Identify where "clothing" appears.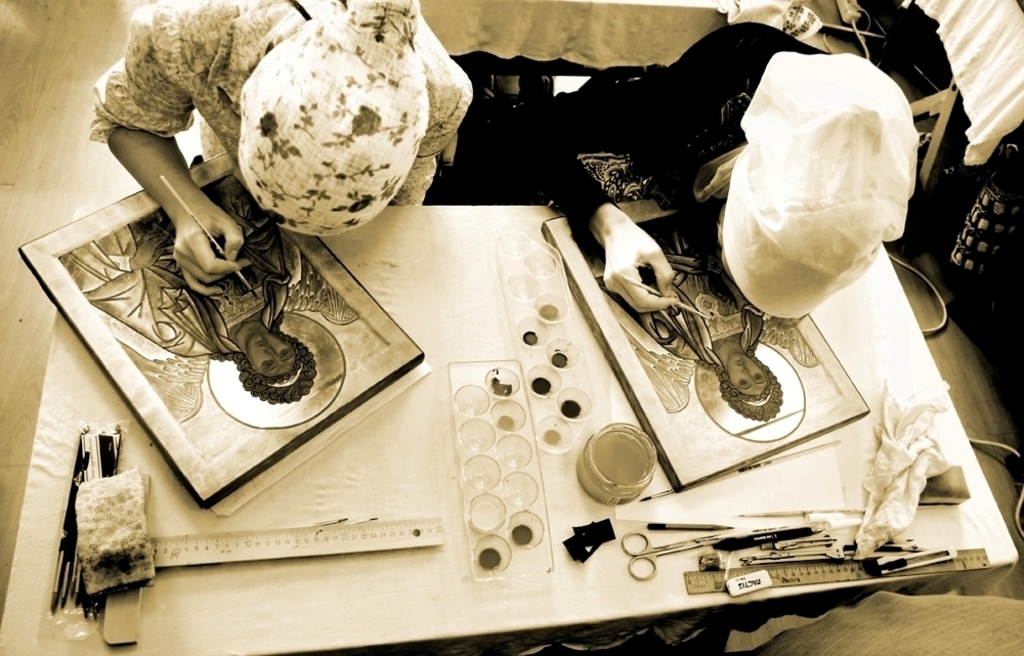
Appears at box=[85, 0, 472, 205].
